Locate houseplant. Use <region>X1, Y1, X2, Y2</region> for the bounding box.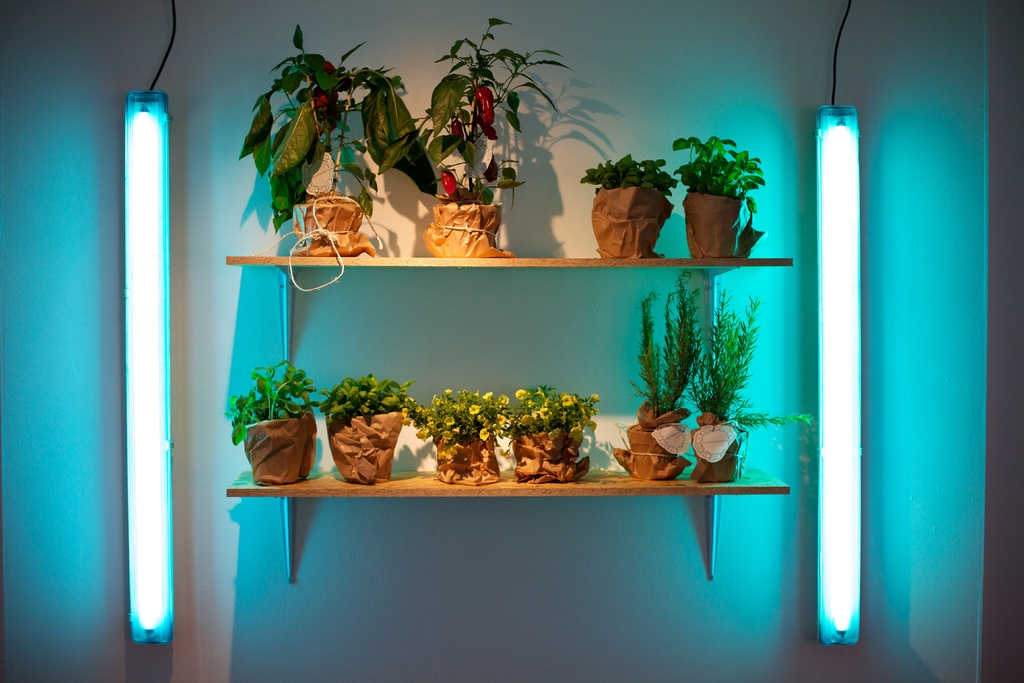
<region>496, 378, 600, 486</region>.
